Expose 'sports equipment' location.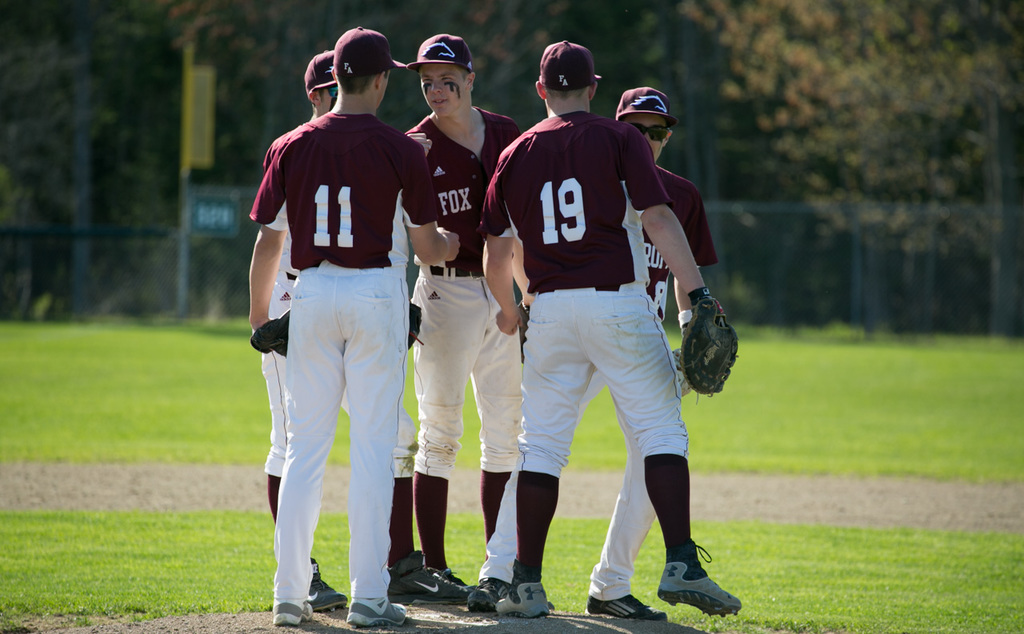
Exposed at x1=493 y1=560 x2=551 y2=623.
